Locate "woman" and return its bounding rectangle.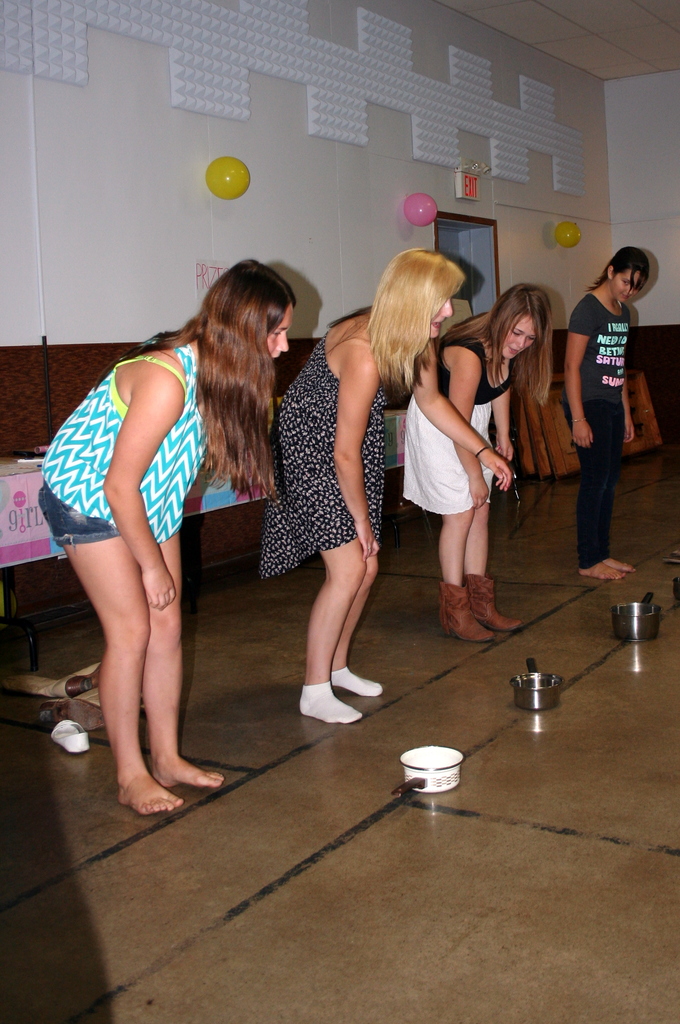
252/250/509/715.
